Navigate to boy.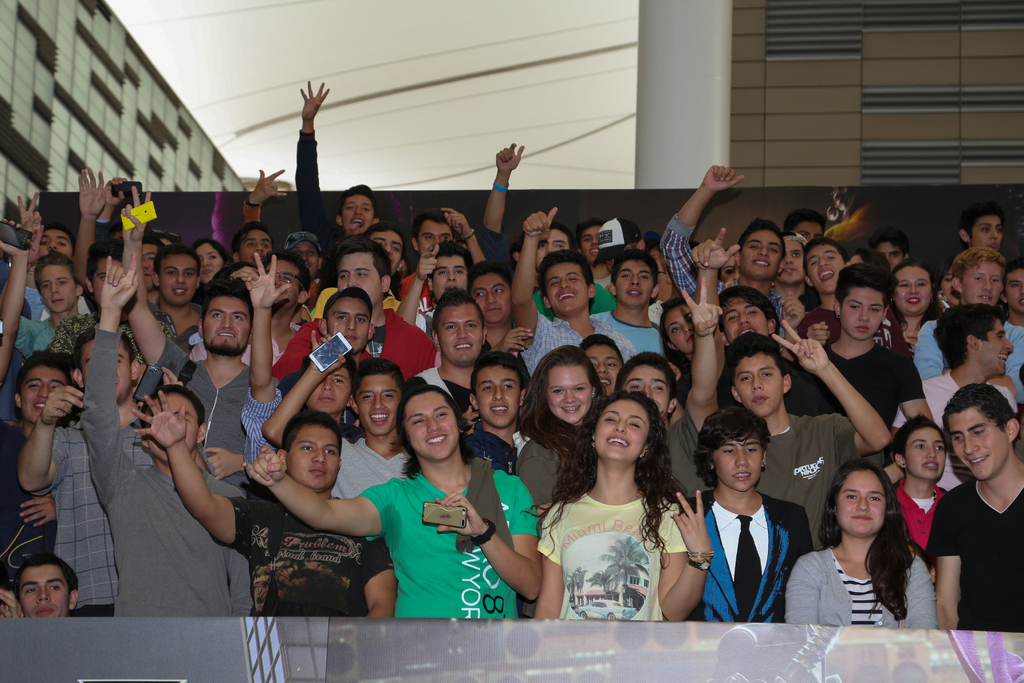
Navigation target: <box>224,218,278,267</box>.
